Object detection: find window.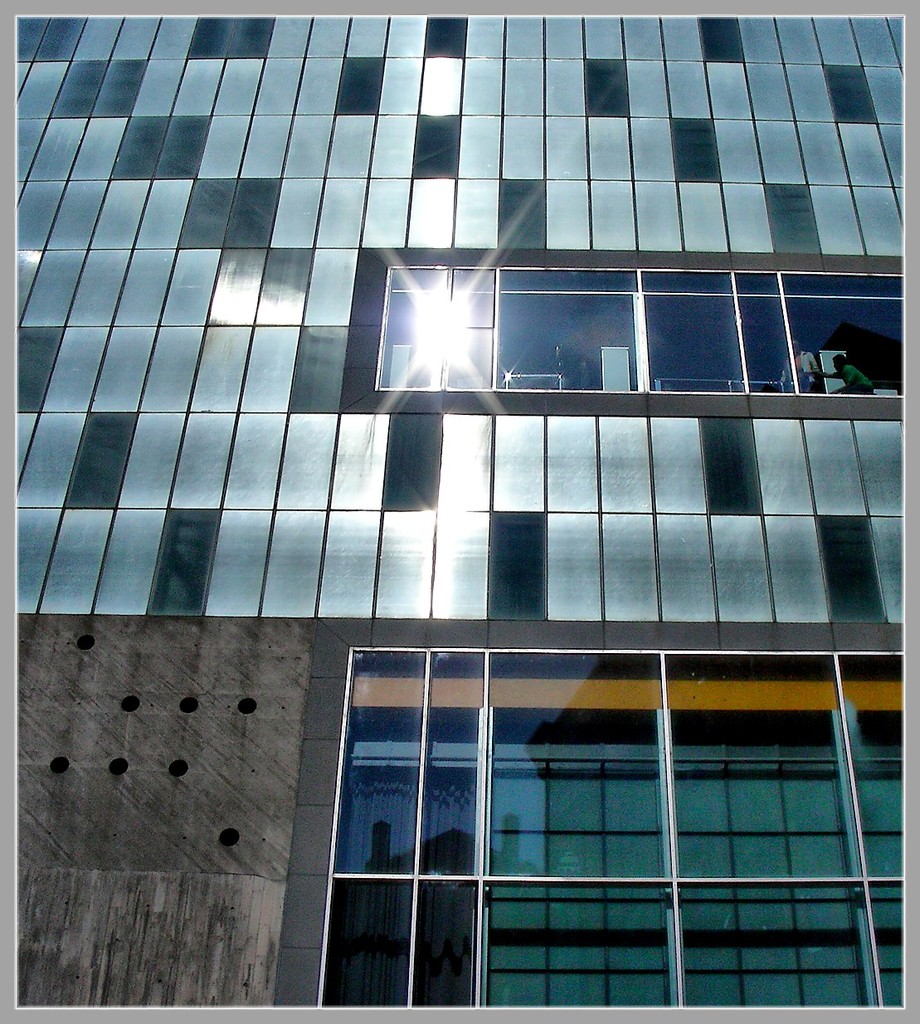
bbox=(471, 239, 773, 389).
